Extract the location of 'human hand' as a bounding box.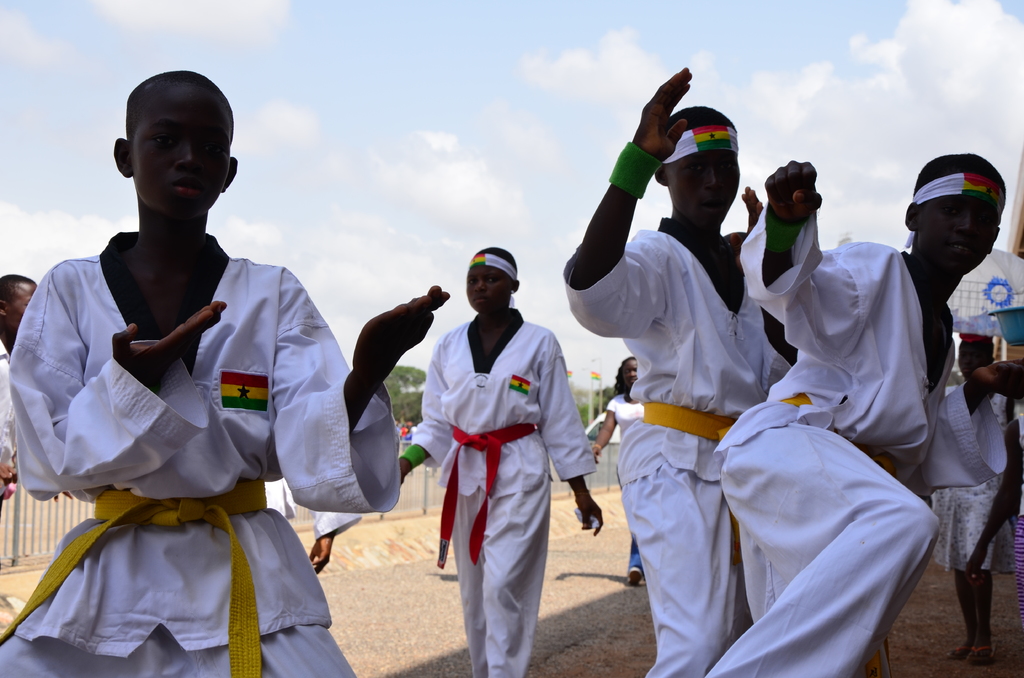
rect(632, 63, 691, 163).
